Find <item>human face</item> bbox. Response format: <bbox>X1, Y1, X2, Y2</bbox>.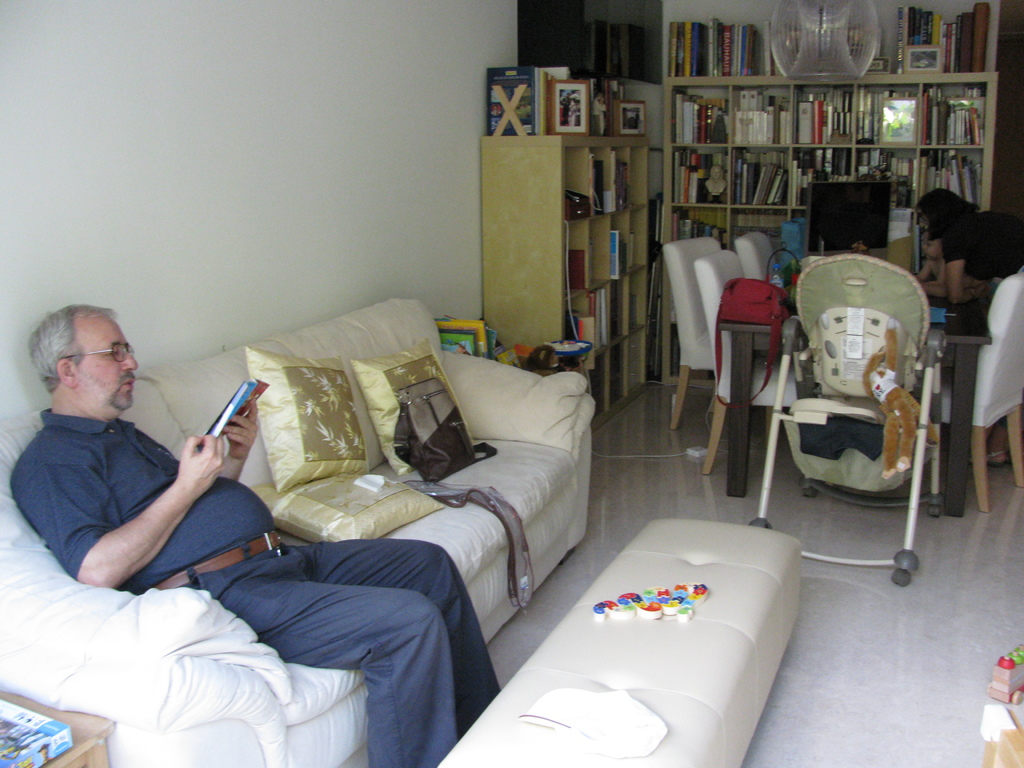
<bbox>80, 319, 137, 413</bbox>.
